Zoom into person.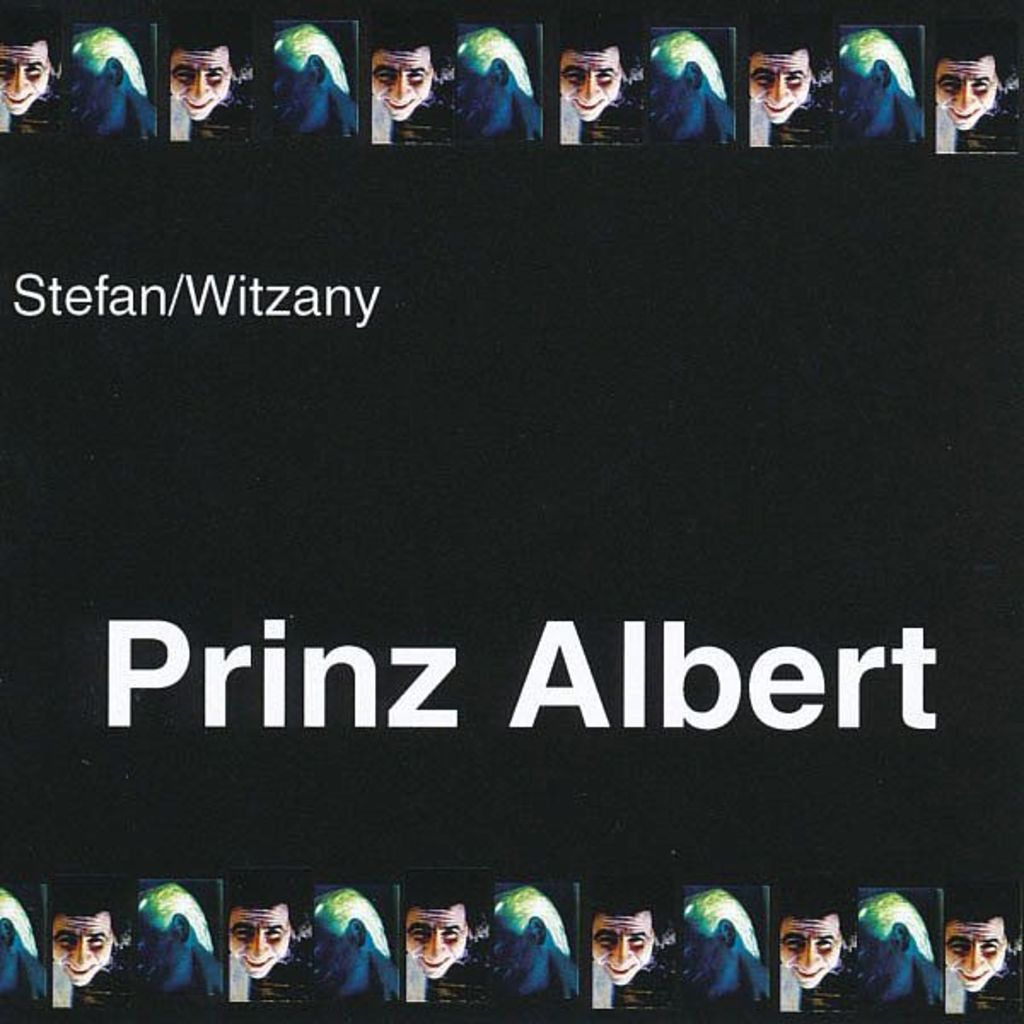
Zoom target: box(39, 869, 121, 1000).
